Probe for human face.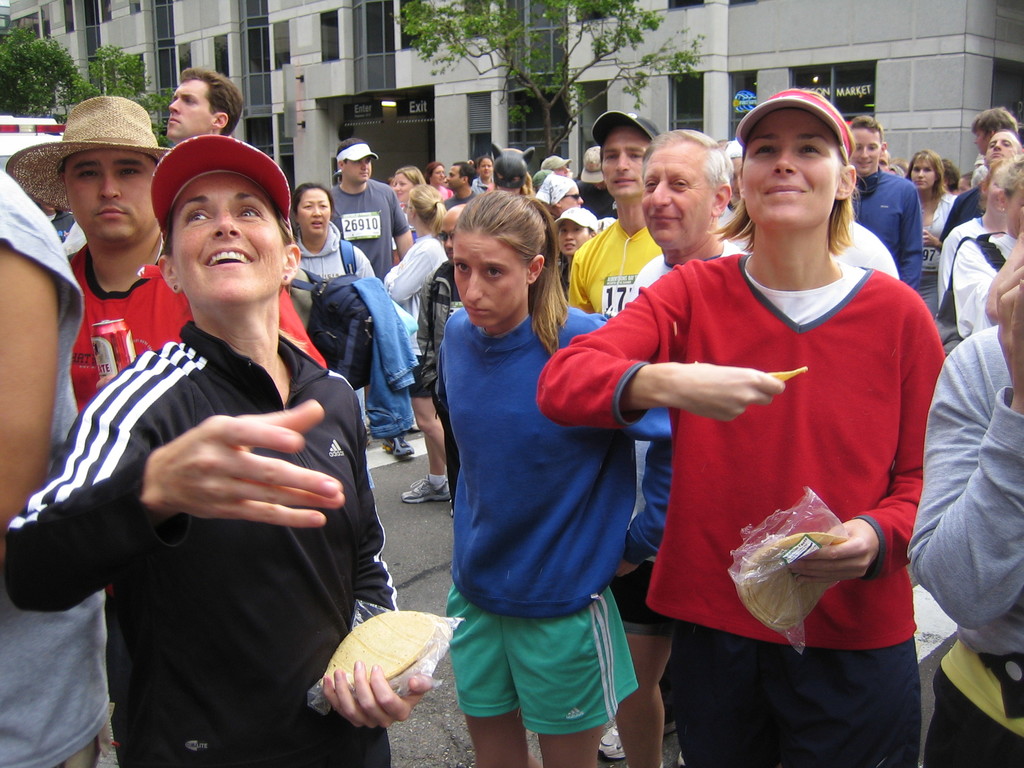
Probe result: x1=744, y1=120, x2=836, y2=221.
